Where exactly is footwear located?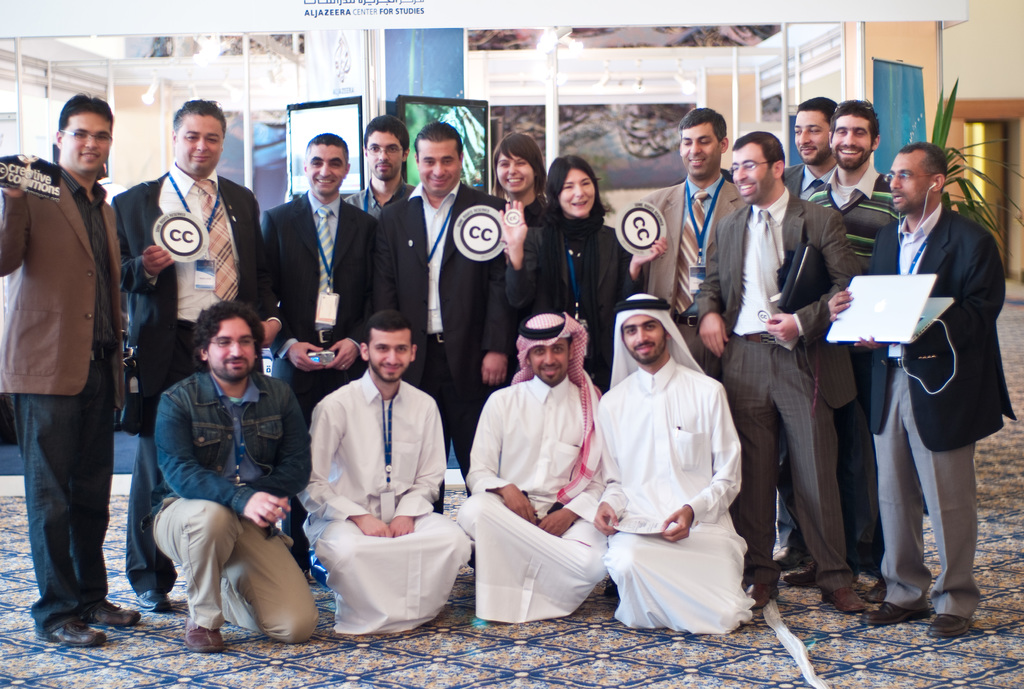
Its bounding box is bbox(92, 596, 138, 628).
